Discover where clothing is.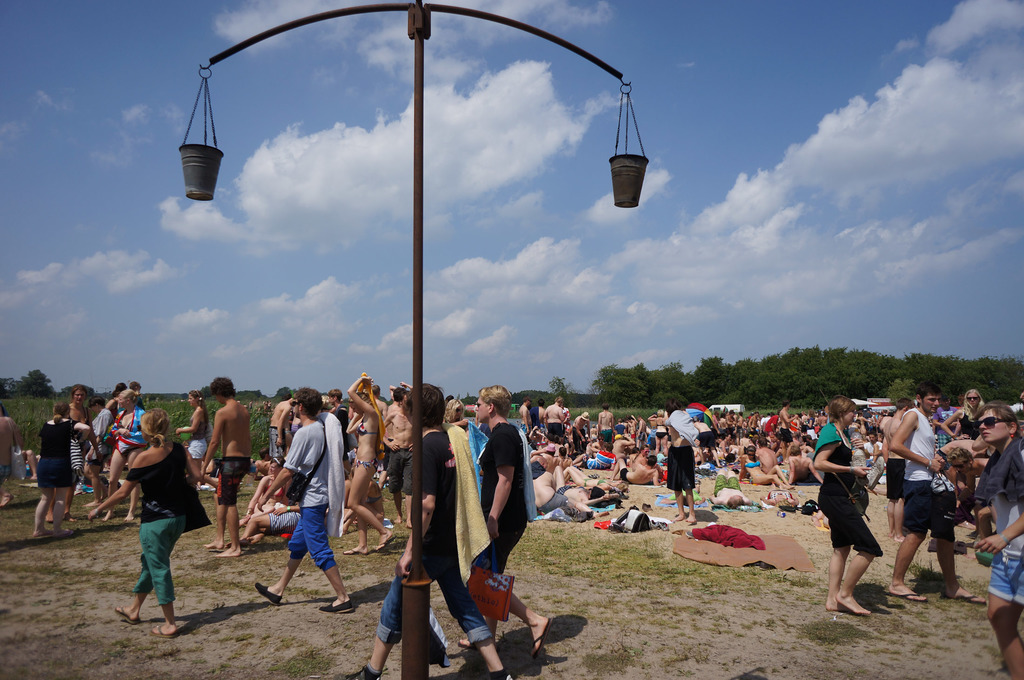
Discovered at 89/406/113/461.
